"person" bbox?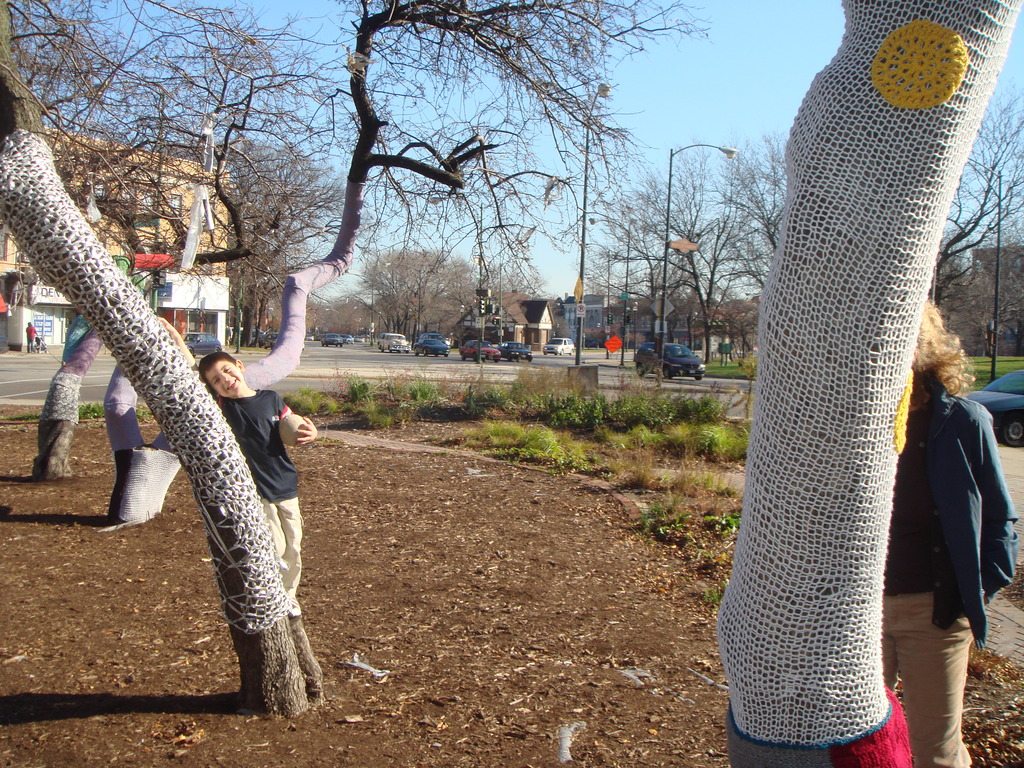
rect(159, 313, 317, 594)
